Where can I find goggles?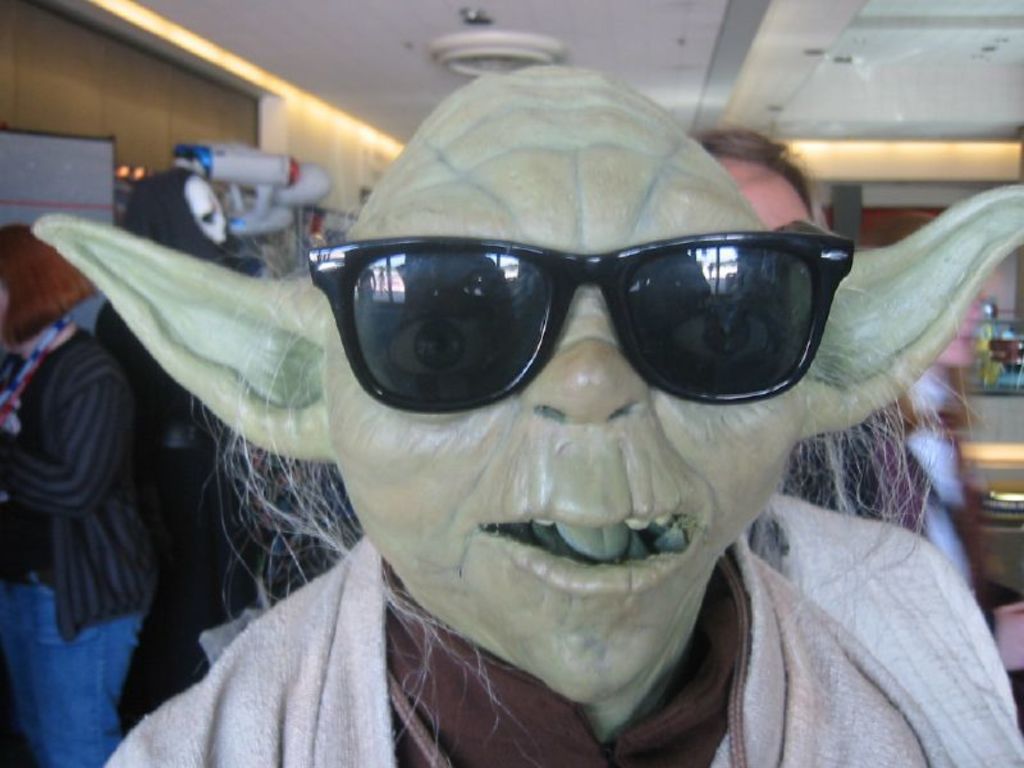
You can find it at <region>280, 206, 876, 421</region>.
